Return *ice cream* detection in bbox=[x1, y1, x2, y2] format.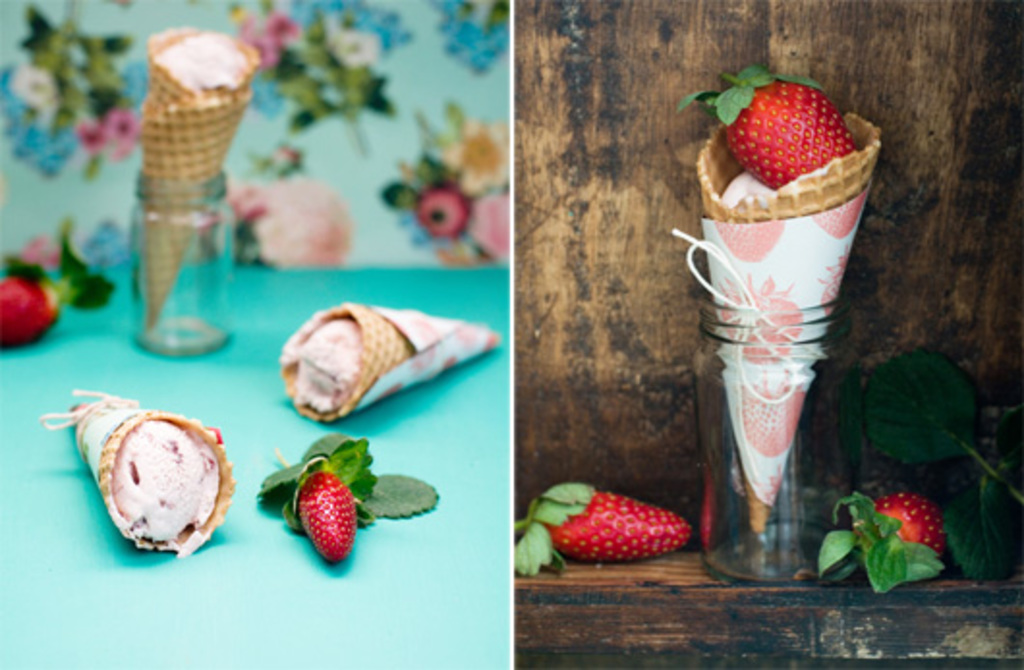
bbox=[696, 102, 893, 583].
